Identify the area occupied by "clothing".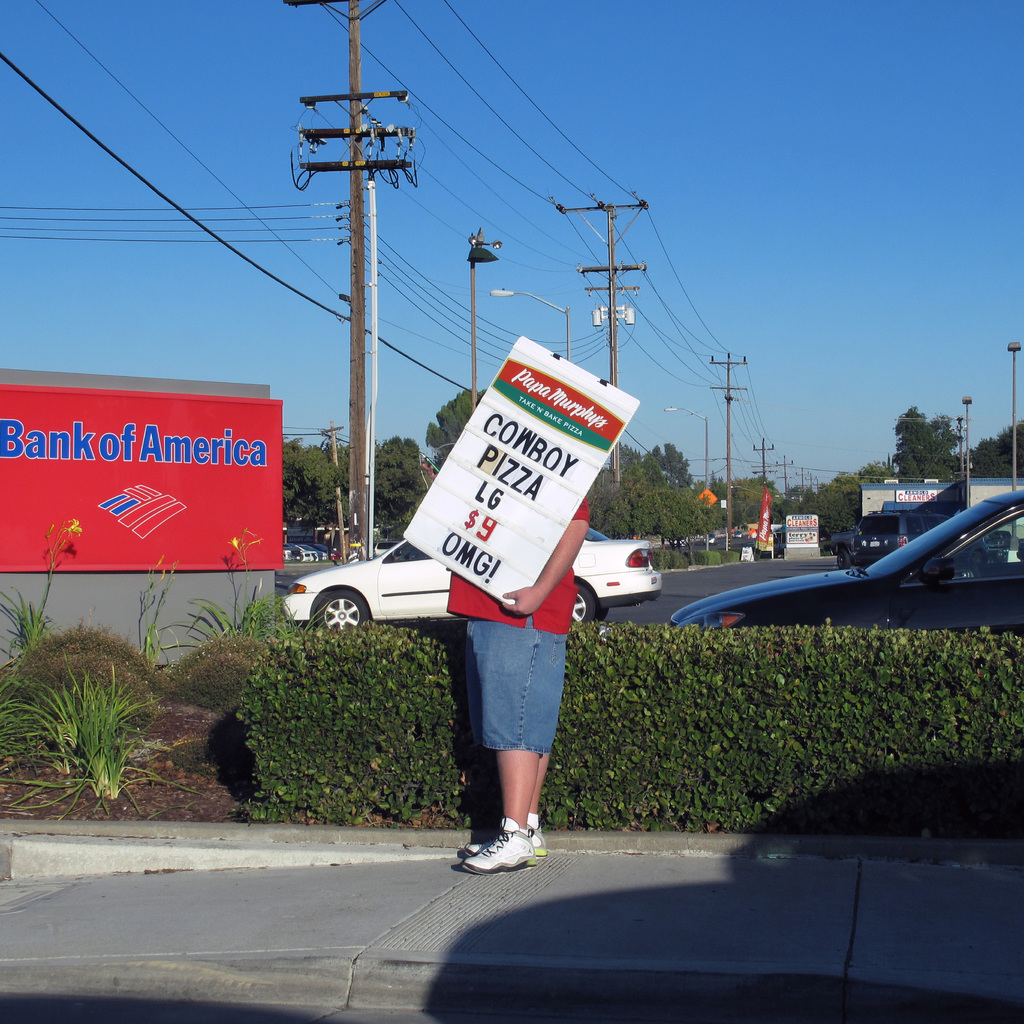
Area: {"x1": 445, "y1": 491, "x2": 594, "y2": 751}.
